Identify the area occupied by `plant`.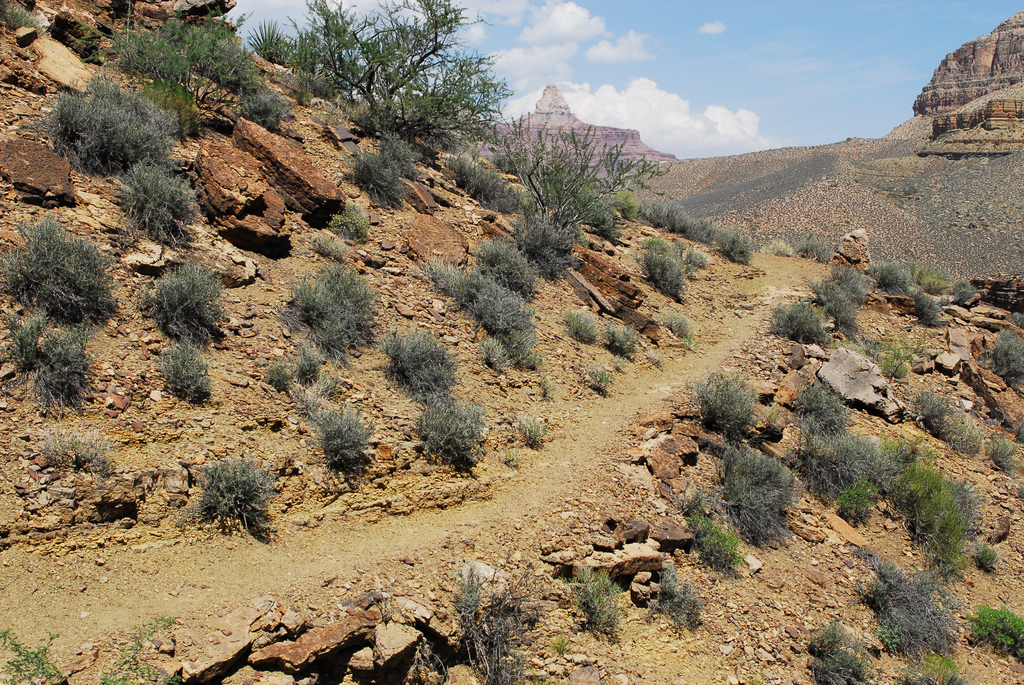
Area: [236, 77, 300, 125].
